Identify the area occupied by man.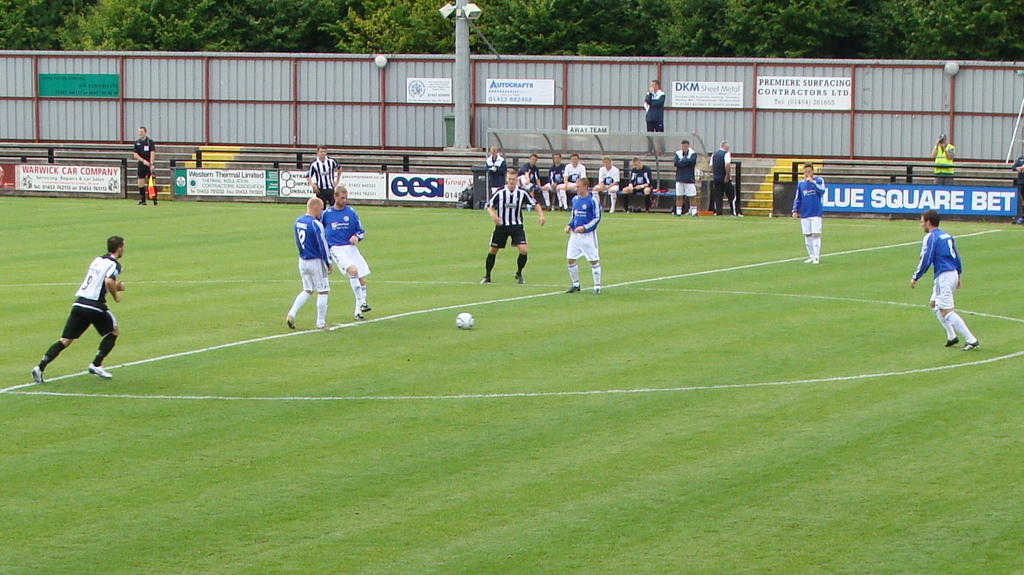
Area: x1=904 y1=197 x2=981 y2=362.
